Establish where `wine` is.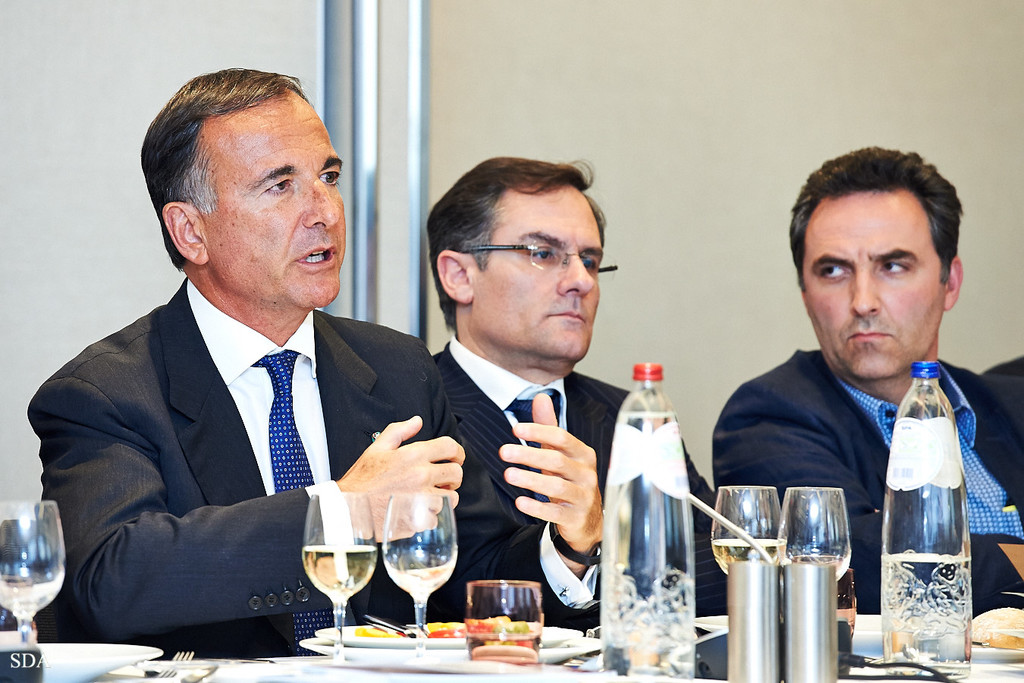
Established at (304,541,379,595).
